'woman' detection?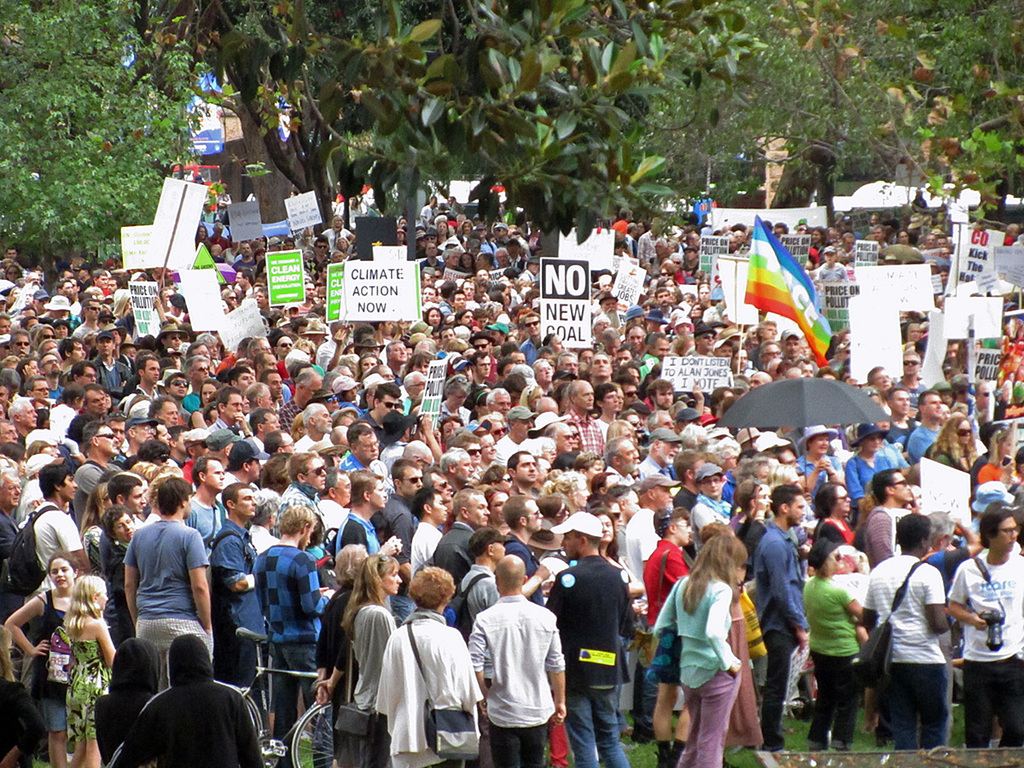
locate(650, 538, 752, 767)
